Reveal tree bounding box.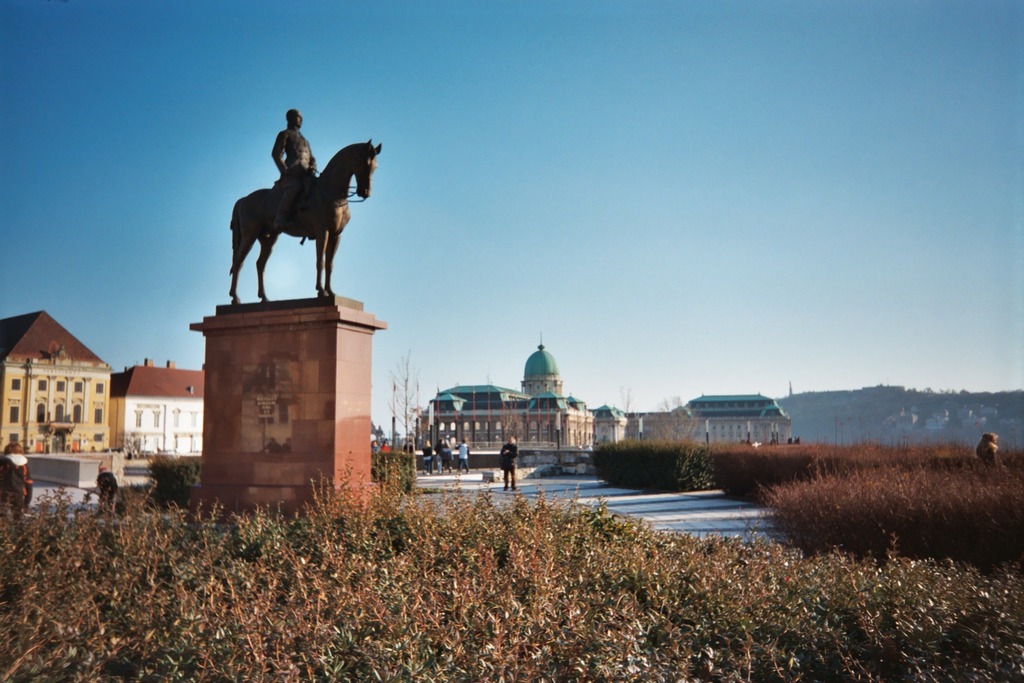
Revealed: crop(388, 360, 419, 447).
